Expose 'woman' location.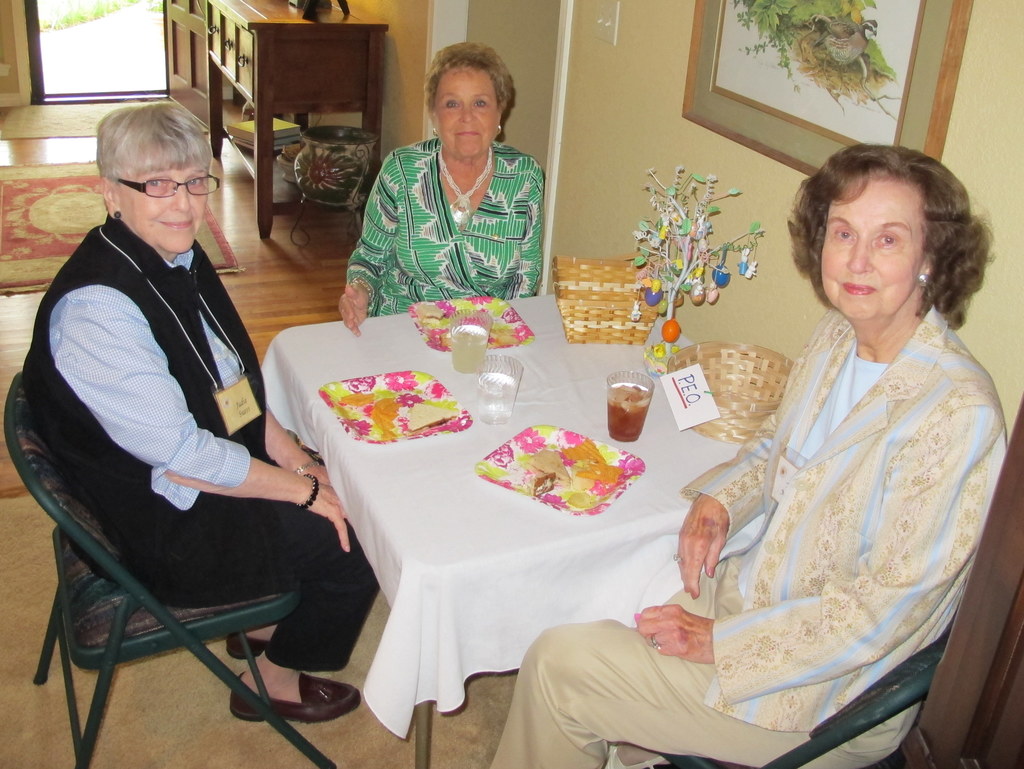
Exposed at l=26, t=99, r=381, b=731.
